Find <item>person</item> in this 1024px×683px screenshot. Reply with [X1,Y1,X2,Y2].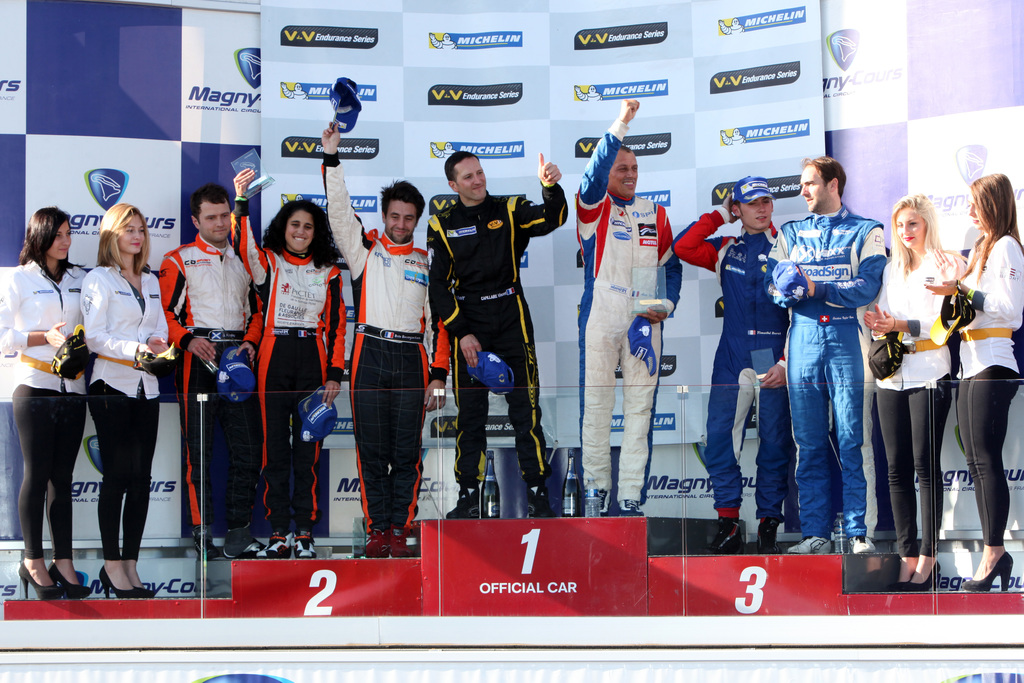
[225,161,370,559].
